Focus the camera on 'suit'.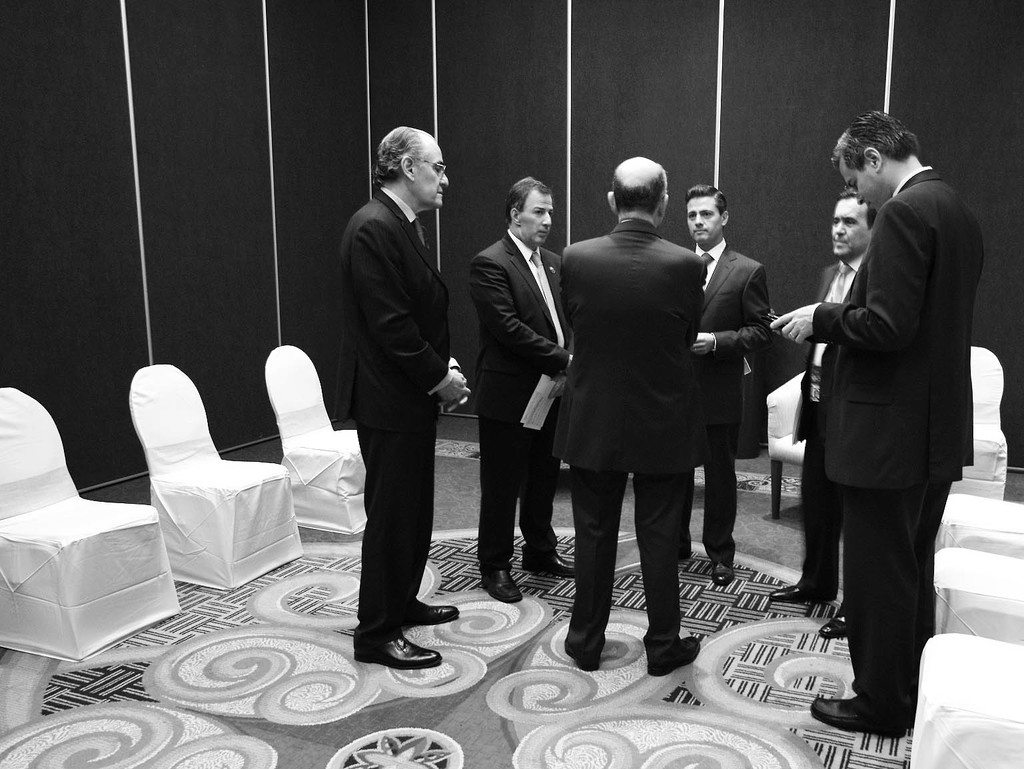
Focus region: (673,237,771,564).
